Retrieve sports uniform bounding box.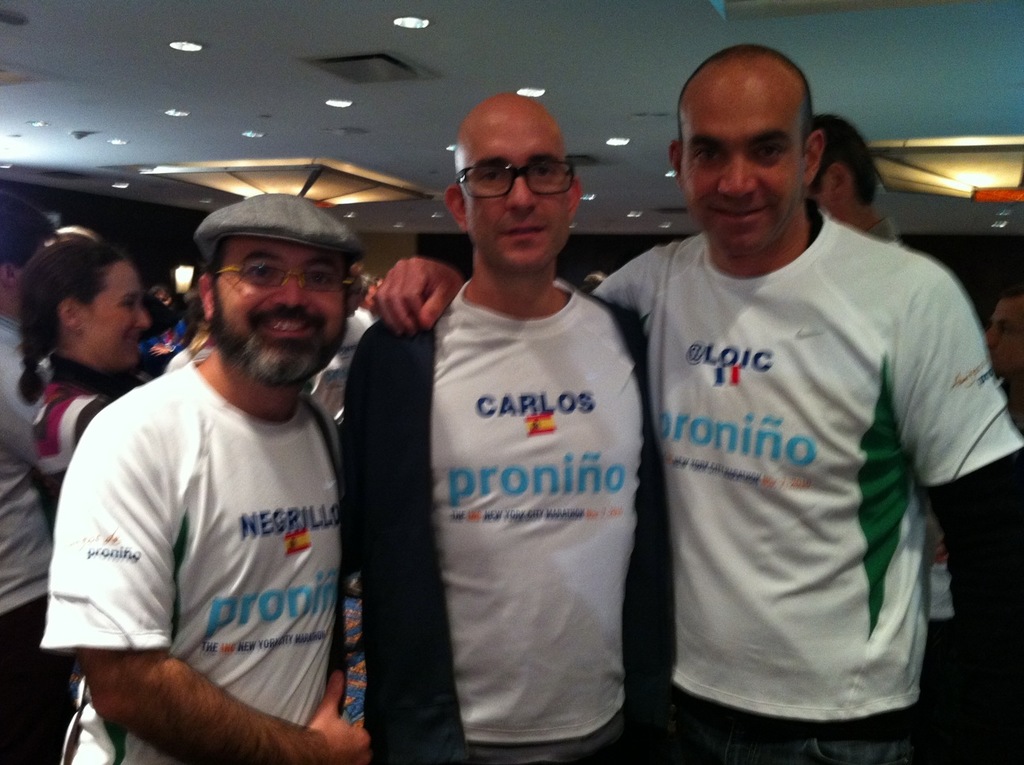
Bounding box: <bbox>597, 190, 1023, 748</bbox>.
